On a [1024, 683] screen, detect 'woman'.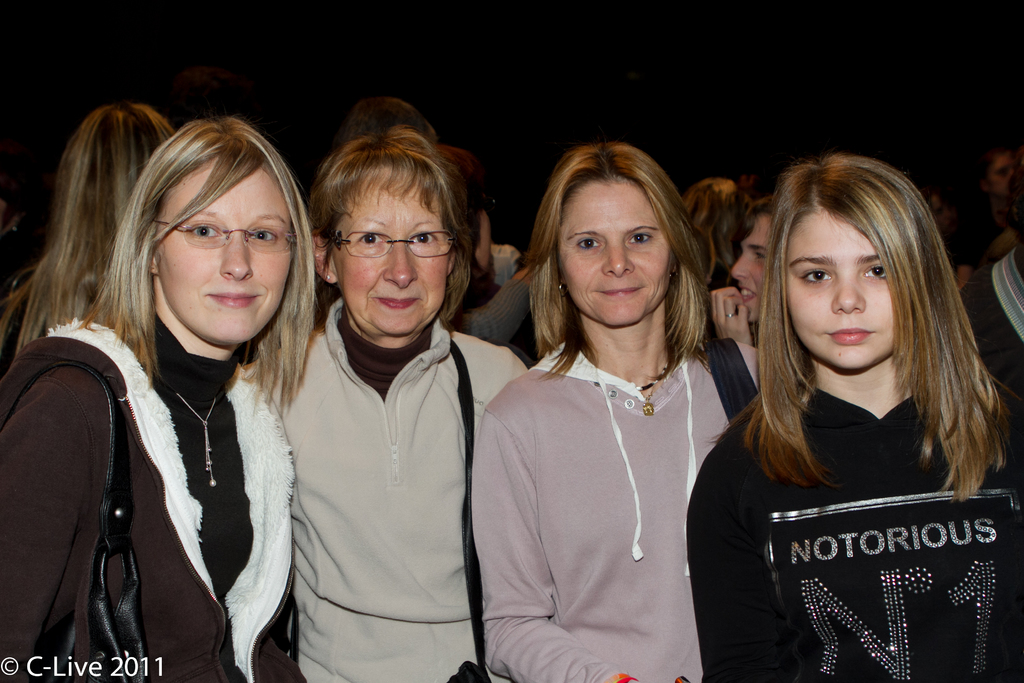
pyautogui.locateOnScreen(474, 149, 753, 675).
